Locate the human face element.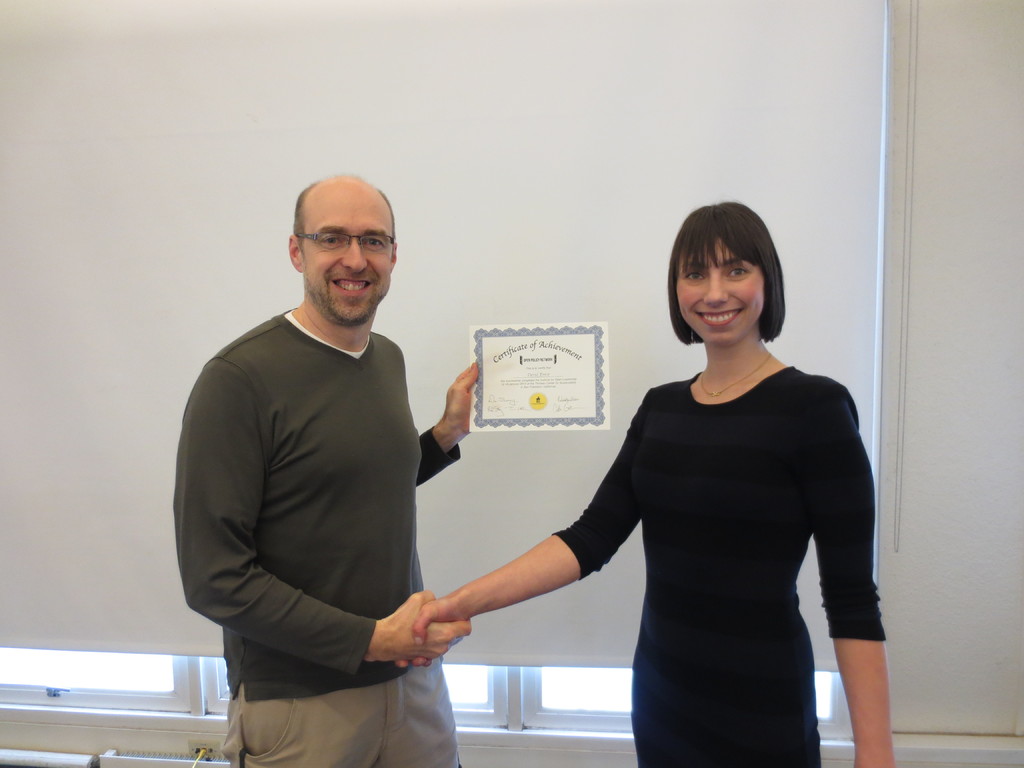
Element bbox: {"left": 304, "top": 184, "right": 395, "bottom": 316}.
